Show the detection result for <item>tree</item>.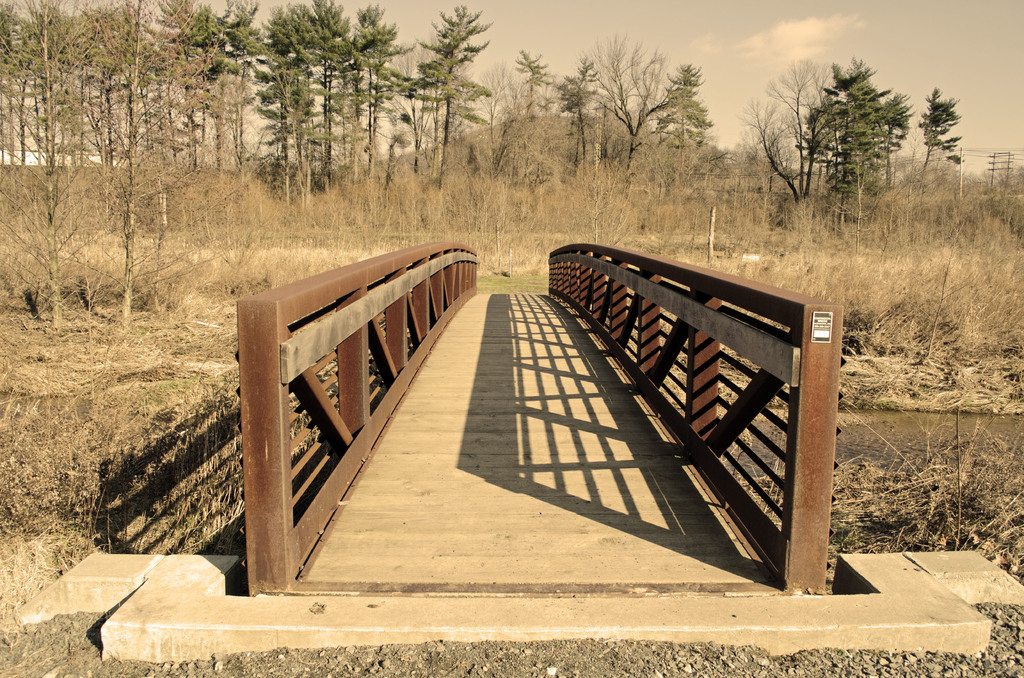
BBox(467, 52, 535, 188).
